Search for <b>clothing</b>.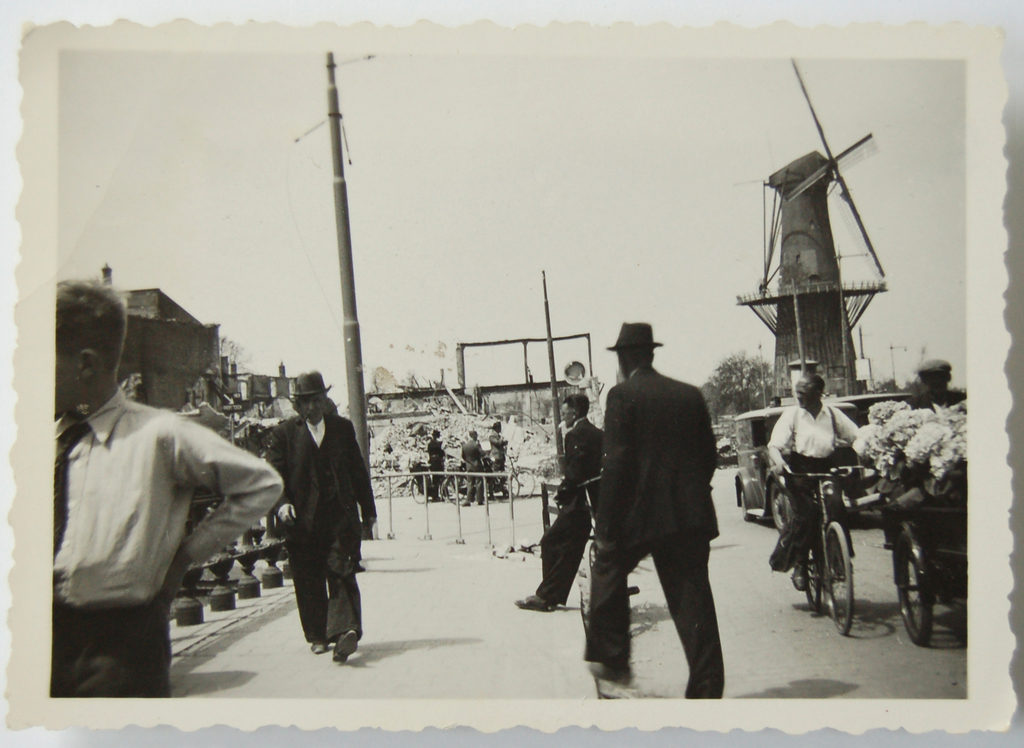
Found at box(461, 441, 488, 505).
